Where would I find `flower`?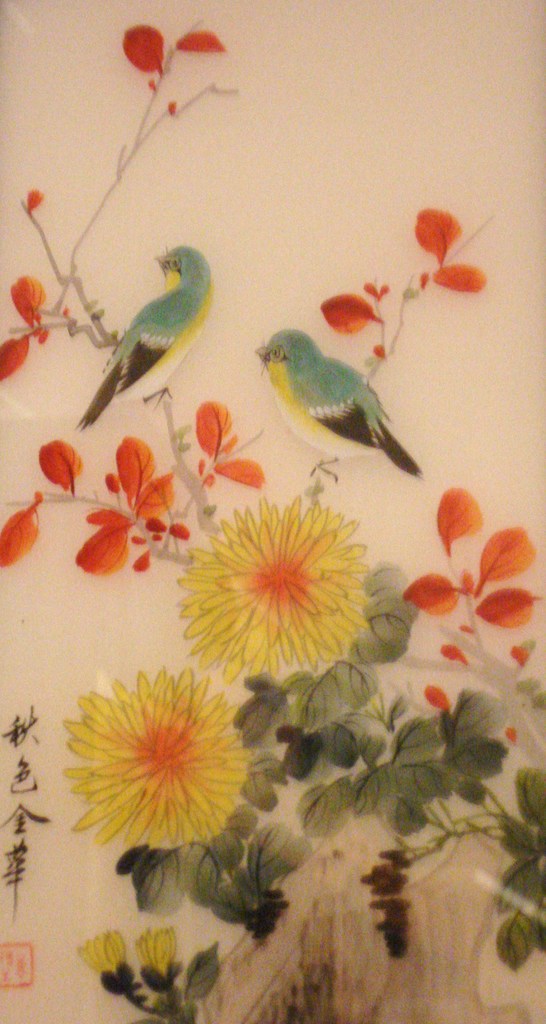
At bbox=(72, 929, 135, 993).
